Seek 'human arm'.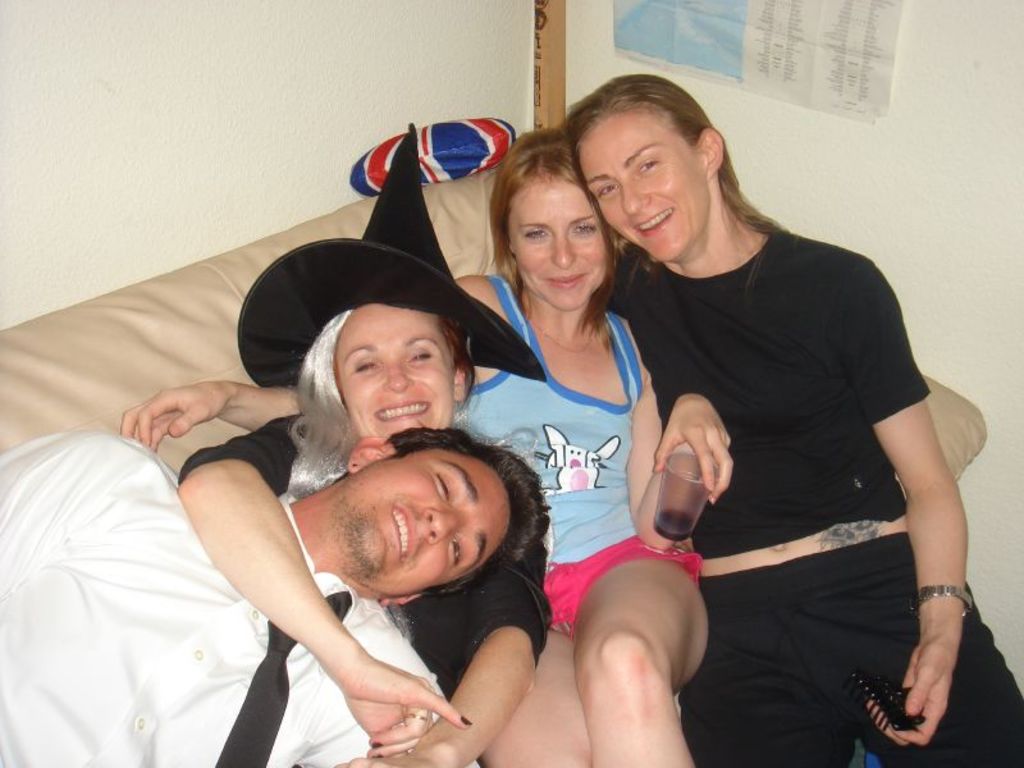
crop(328, 516, 552, 767).
